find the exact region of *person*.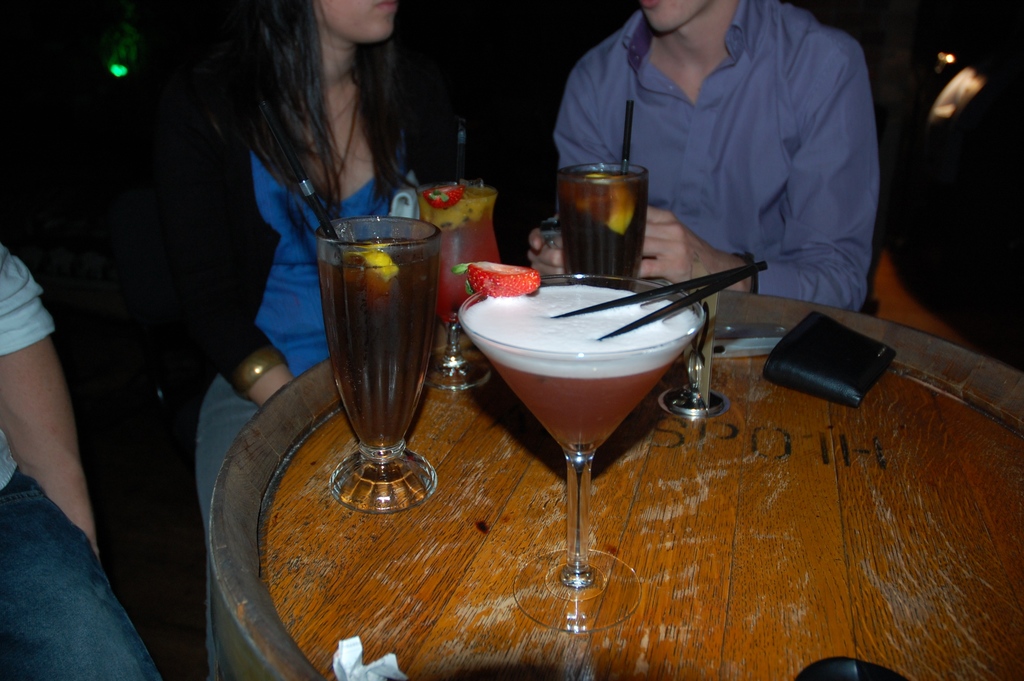
Exact region: (x1=527, y1=0, x2=880, y2=316).
